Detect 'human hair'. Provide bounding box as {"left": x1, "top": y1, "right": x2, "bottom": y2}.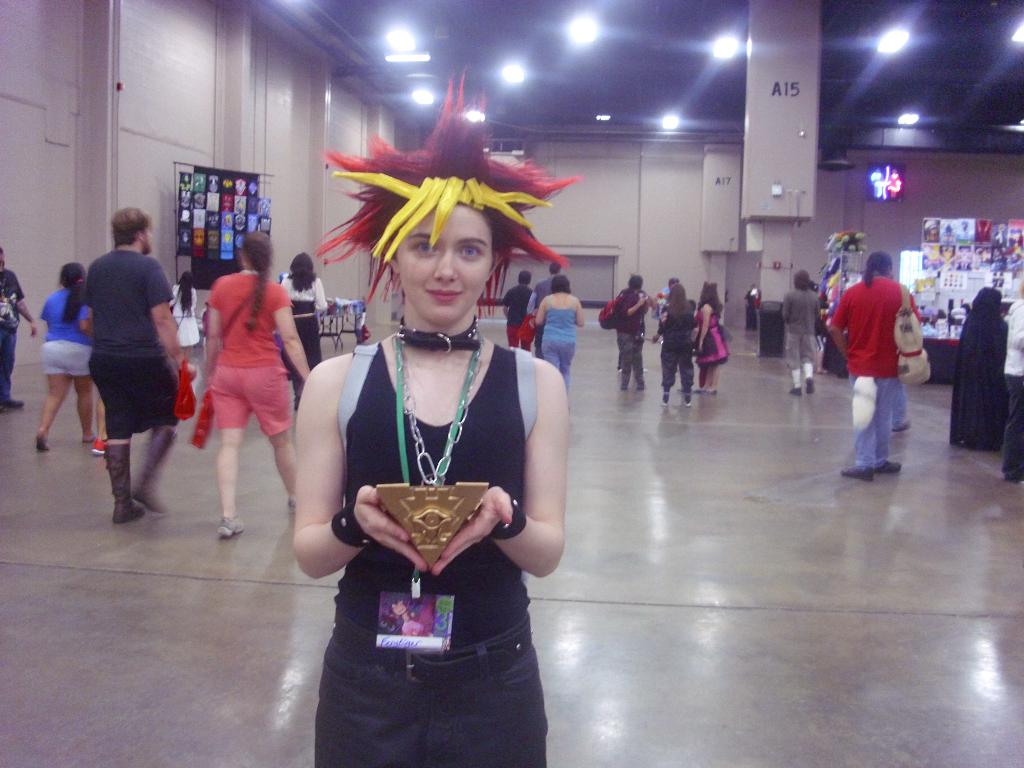
{"left": 795, "top": 270, "right": 811, "bottom": 294}.
